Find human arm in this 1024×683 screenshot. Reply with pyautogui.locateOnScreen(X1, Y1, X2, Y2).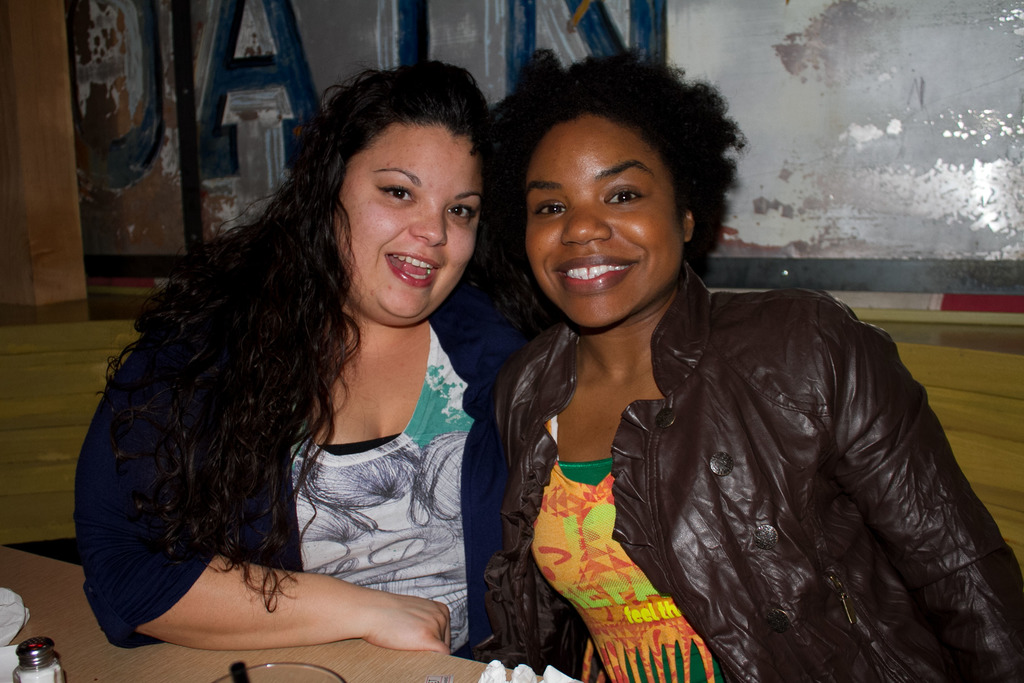
pyautogui.locateOnScreen(445, 355, 586, 674).
